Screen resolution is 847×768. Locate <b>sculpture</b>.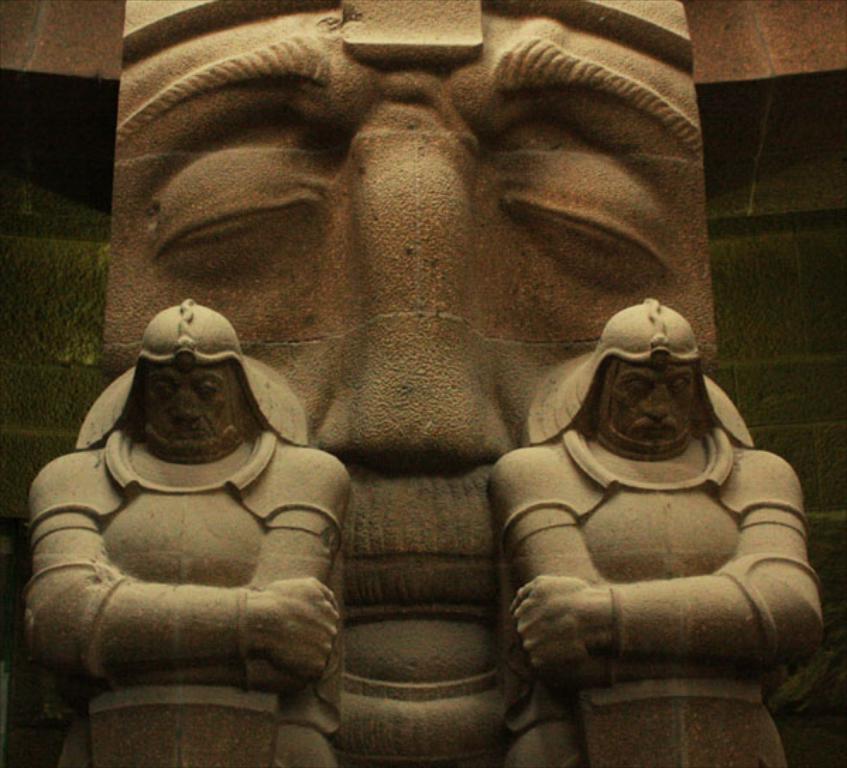
Rect(24, 296, 350, 767).
